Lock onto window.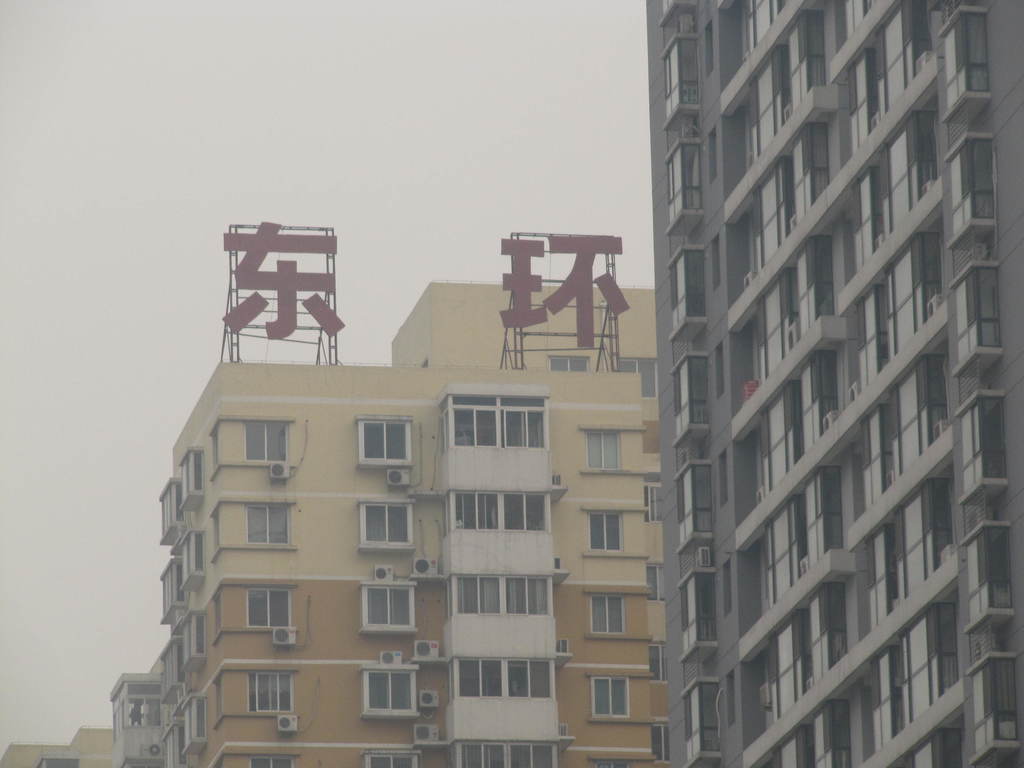
Locked: BBox(589, 512, 625, 550).
